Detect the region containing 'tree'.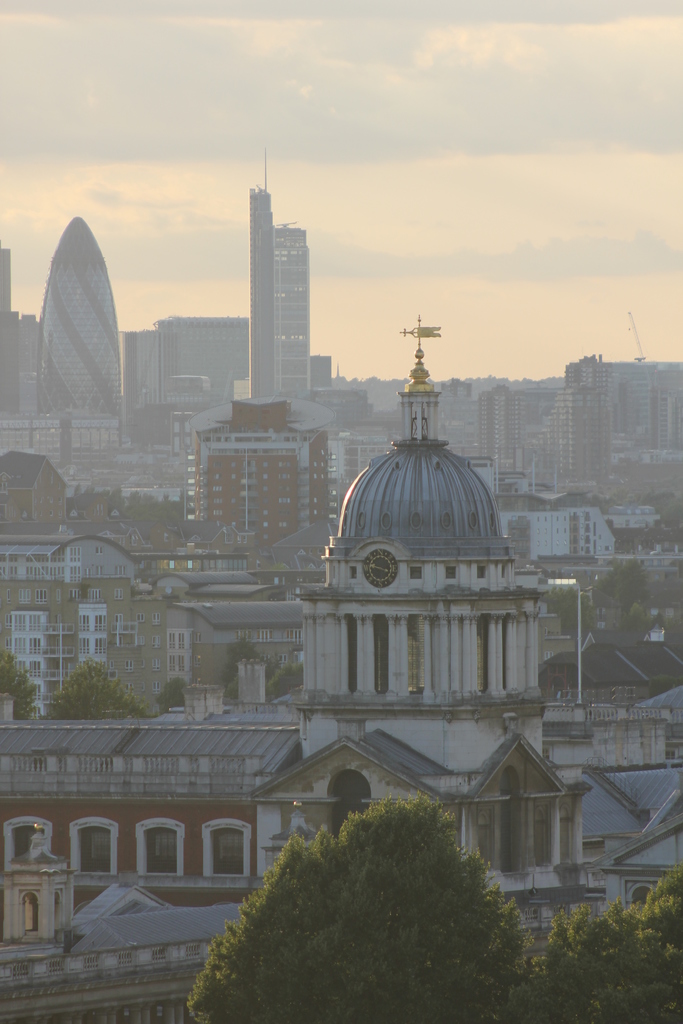
0:652:44:718.
